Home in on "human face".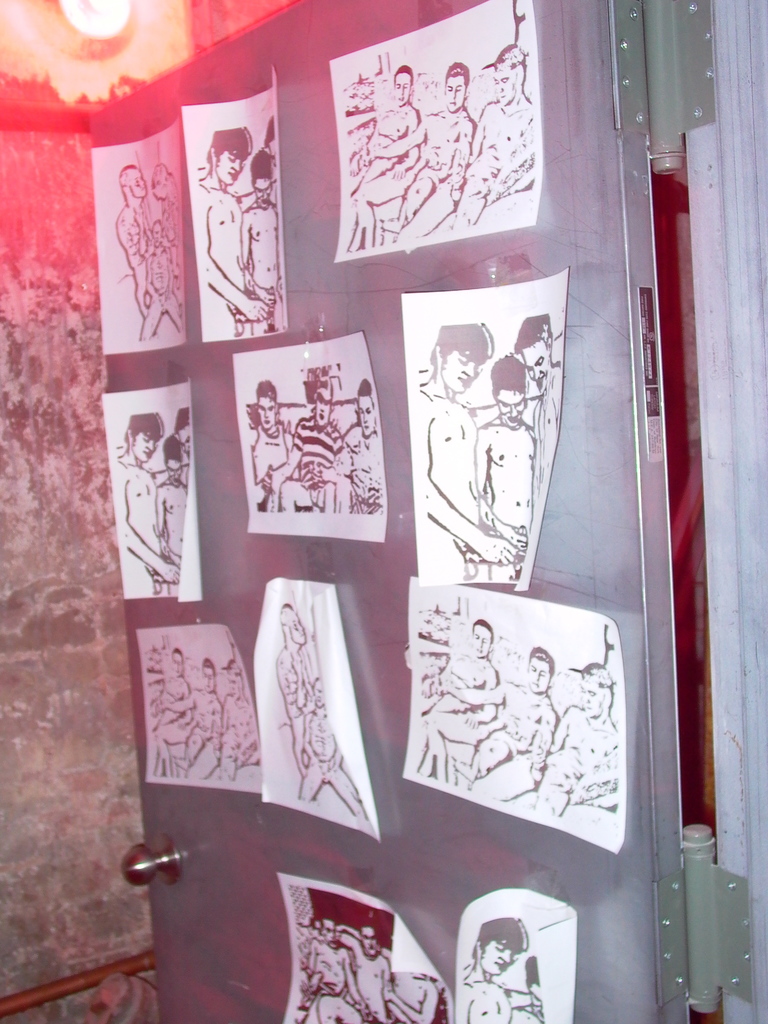
Homed in at 357 397 374 438.
